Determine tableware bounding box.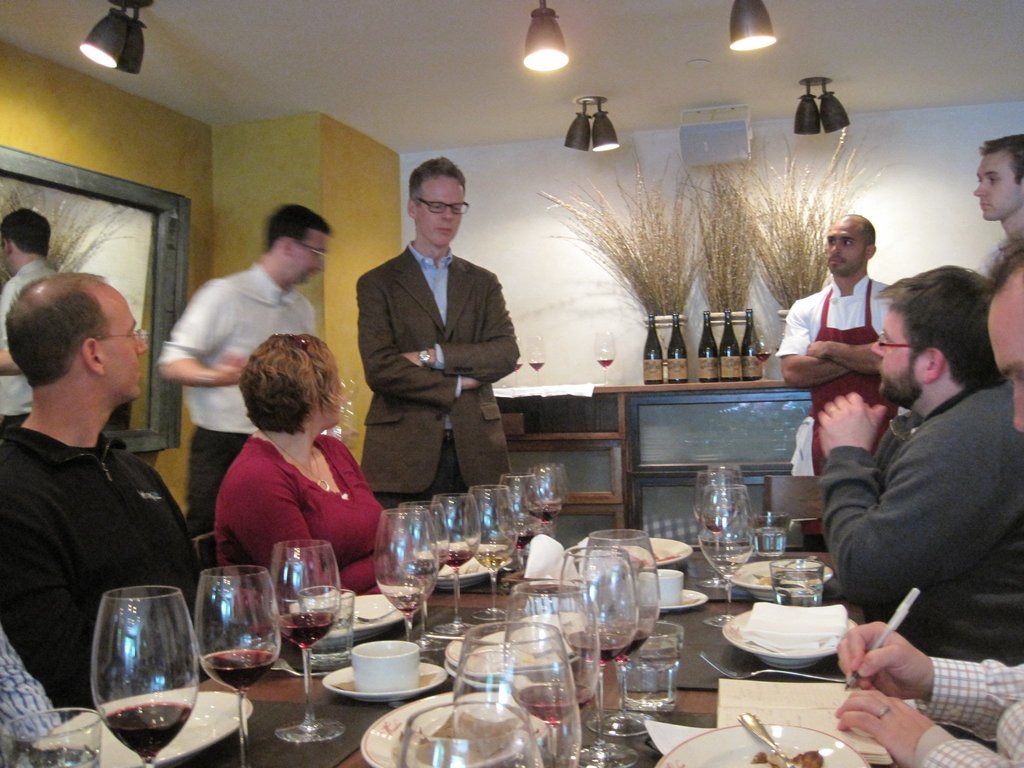
Determined: 567,541,689,573.
